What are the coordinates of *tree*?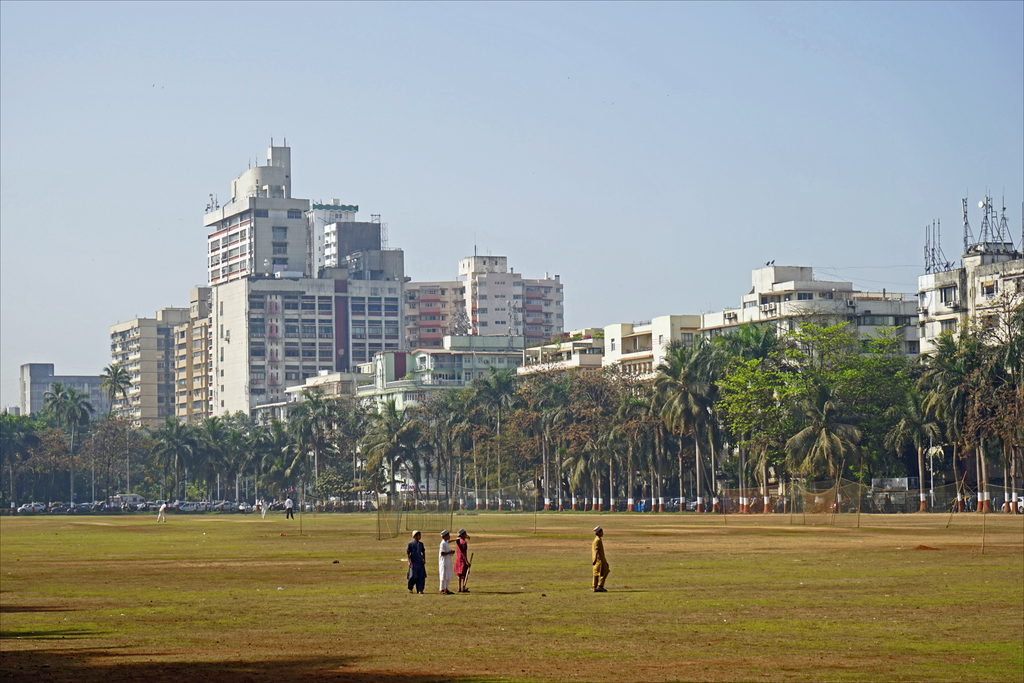
<region>968, 323, 1008, 525</region>.
